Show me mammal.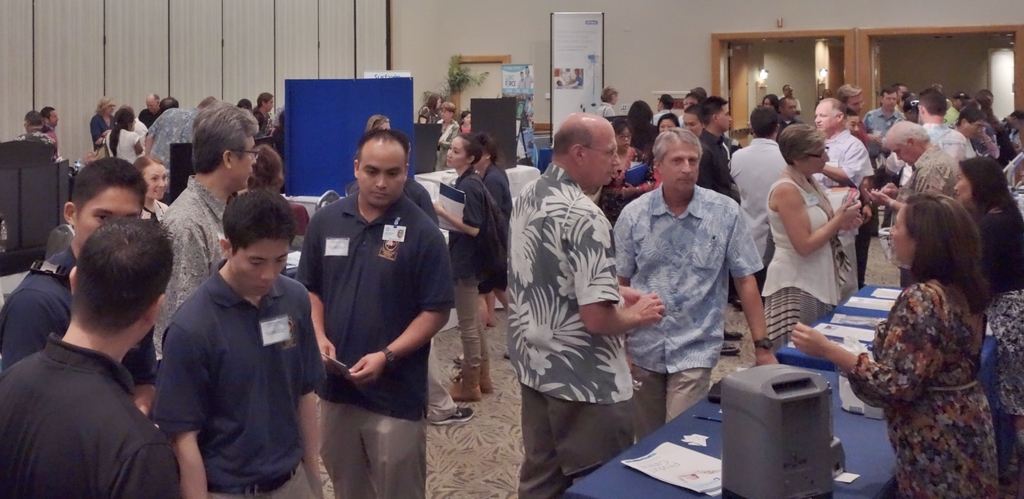
mammal is here: <box>470,126,512,329</box>.
